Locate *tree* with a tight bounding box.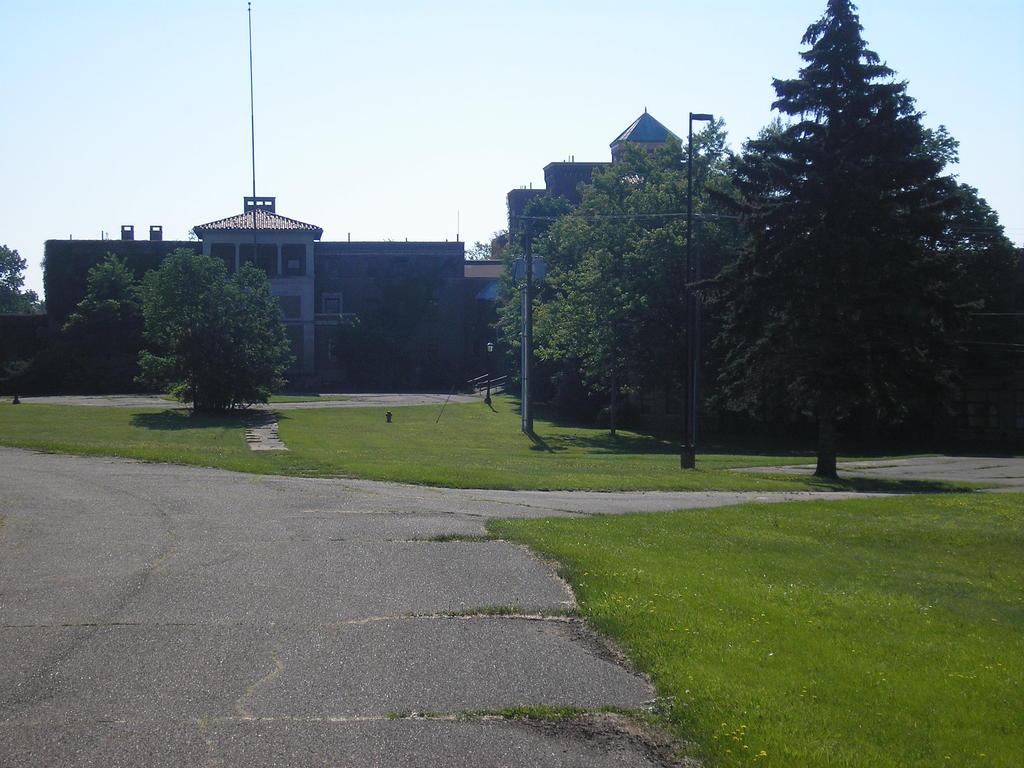
l=60, t=246, r=146, b=387.
